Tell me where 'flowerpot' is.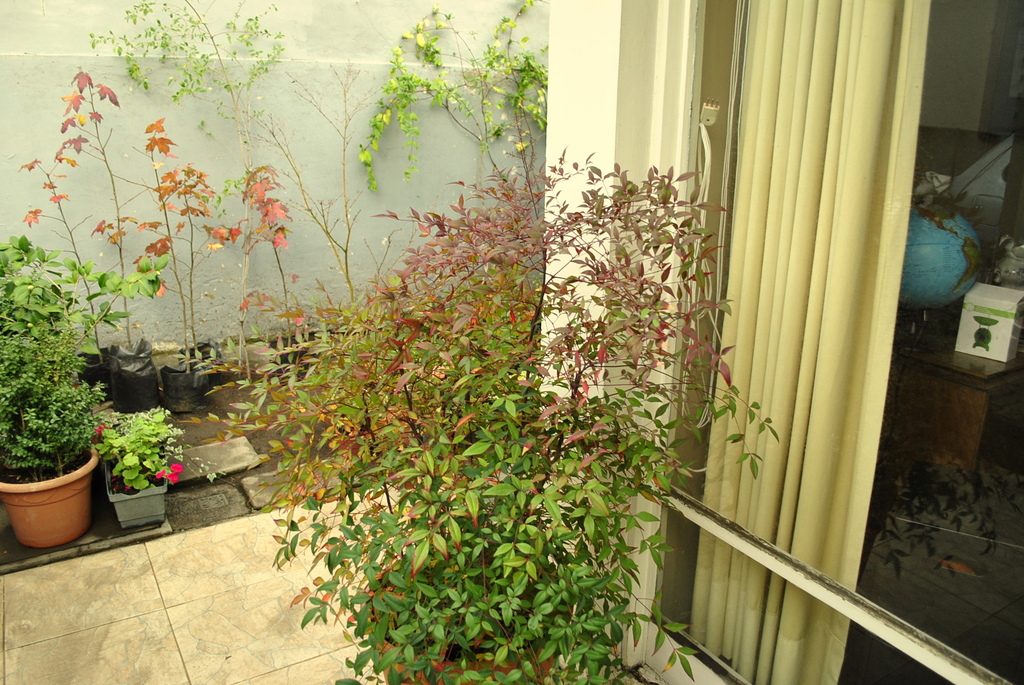
'flowerpot' is at {"x1": 4, "y1": 428, "x2": 89, "y2": 544}.
